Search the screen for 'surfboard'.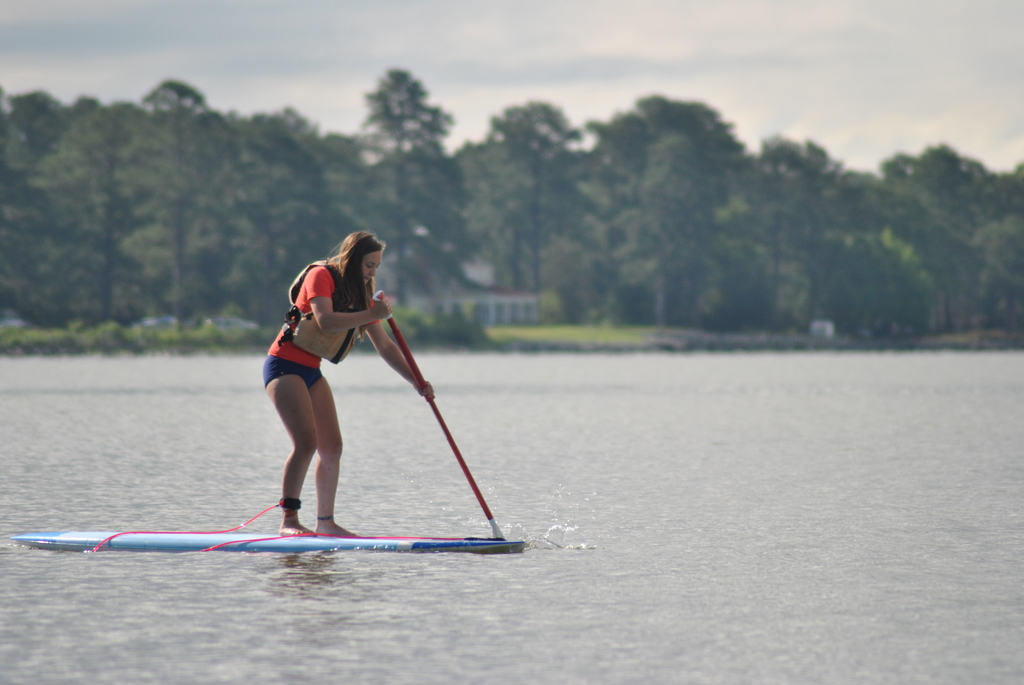
Found at bbox=[11, 530, 527, 556].
